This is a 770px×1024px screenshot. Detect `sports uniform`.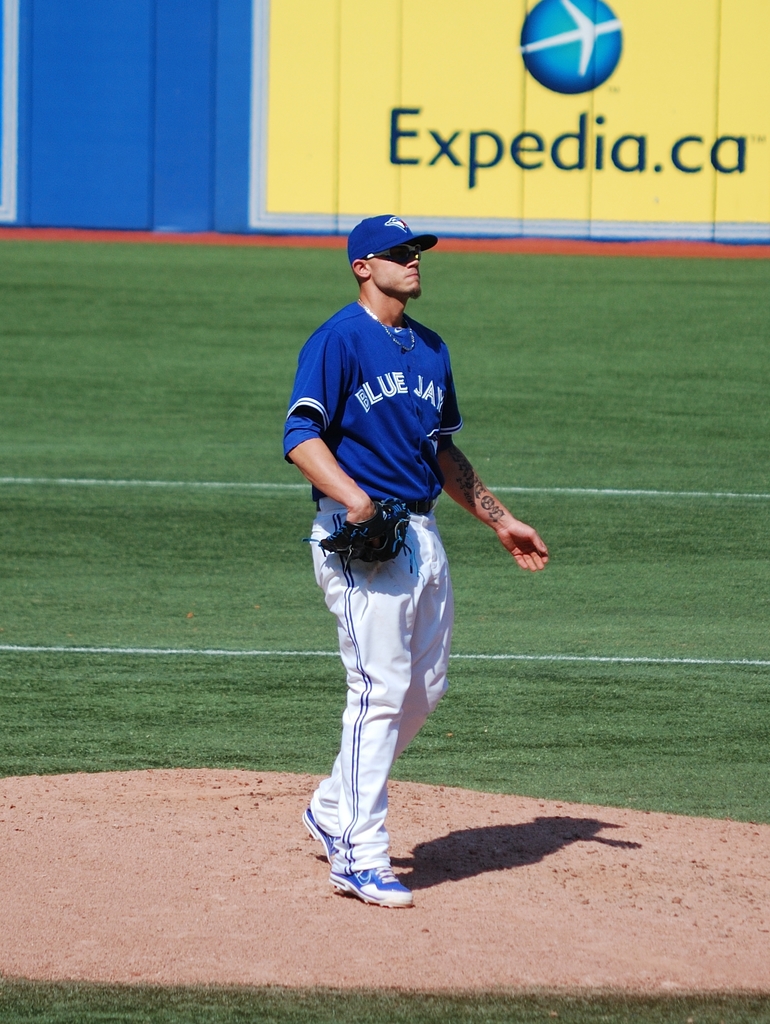
region(286, 283, 492, 892).
